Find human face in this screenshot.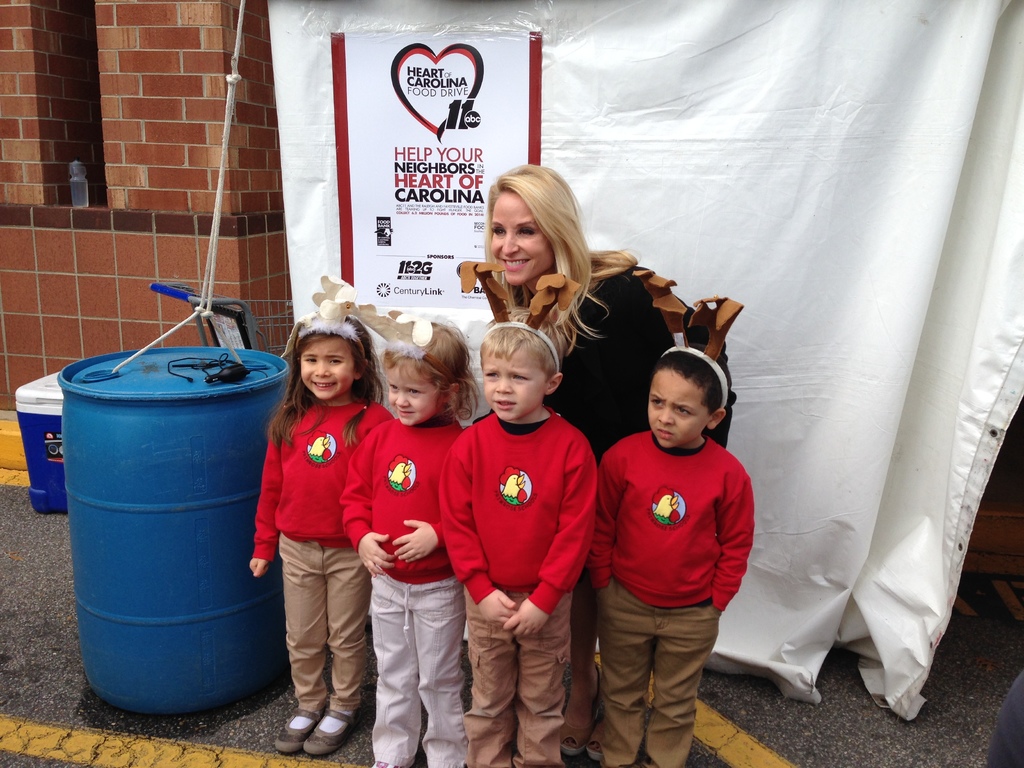
The bounding box for human face is 491 189 547 285.
